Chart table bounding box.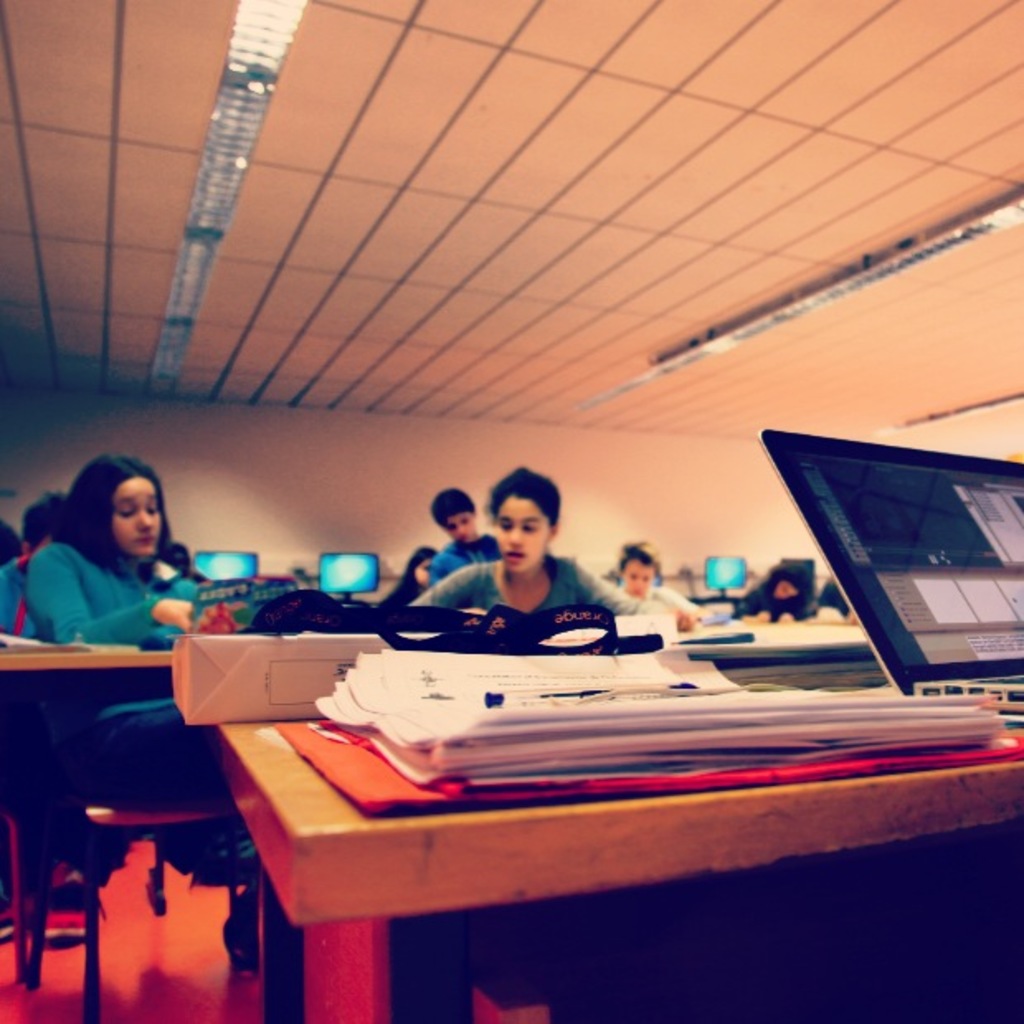
Charted: select_region(213, 667, 1022, 1022).
